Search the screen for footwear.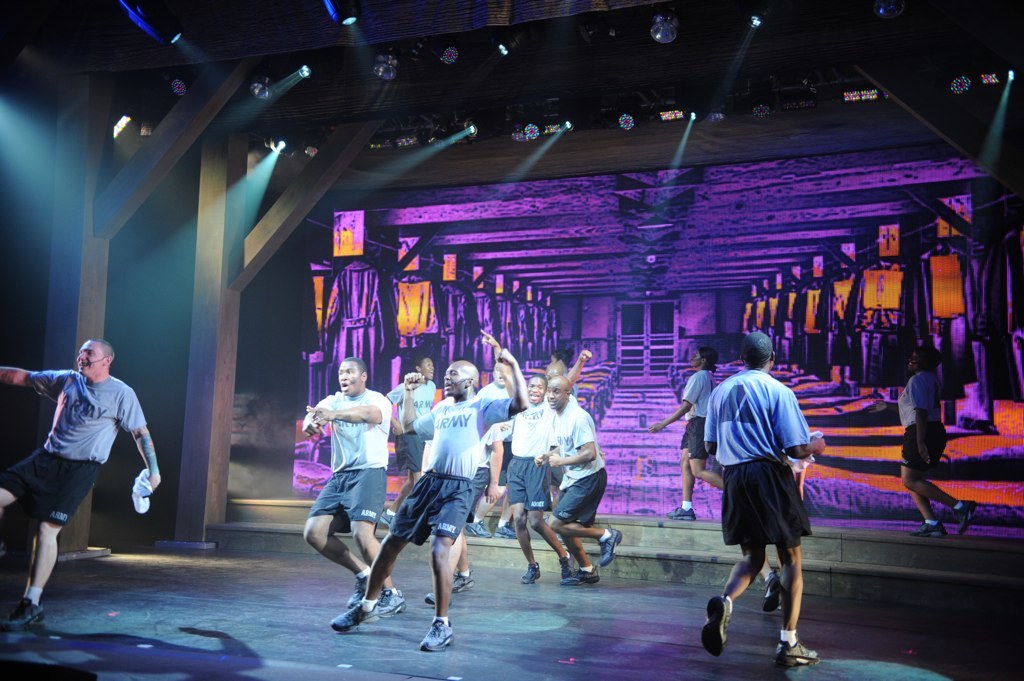
Found at 701/595/731/661.
